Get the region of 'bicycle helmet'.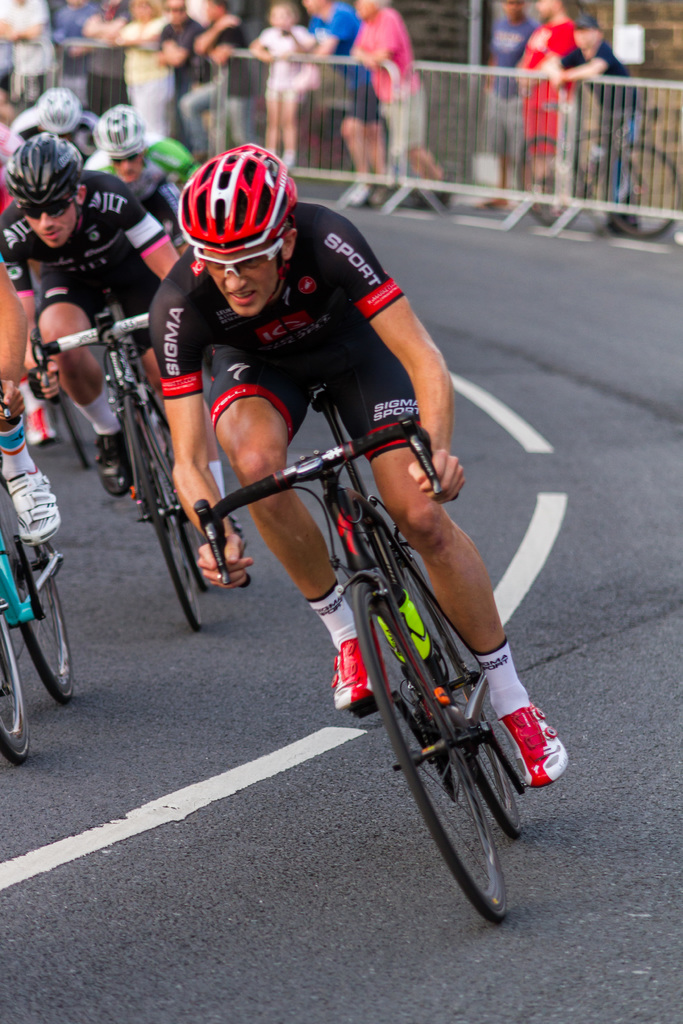
43,90,83,140.
